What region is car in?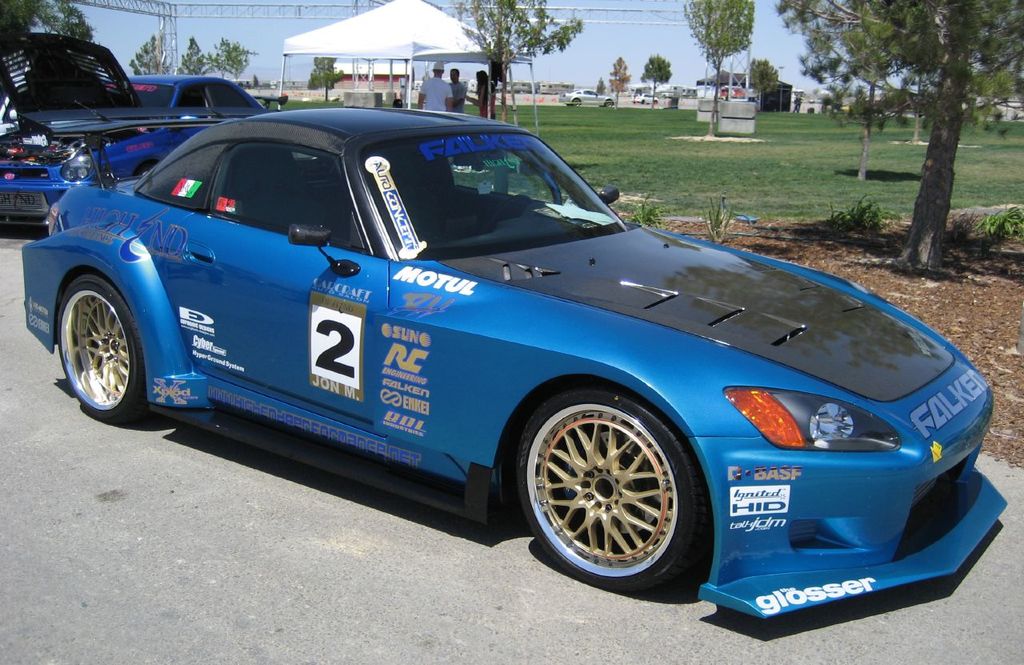
detection(0, 34, 285, 226).
